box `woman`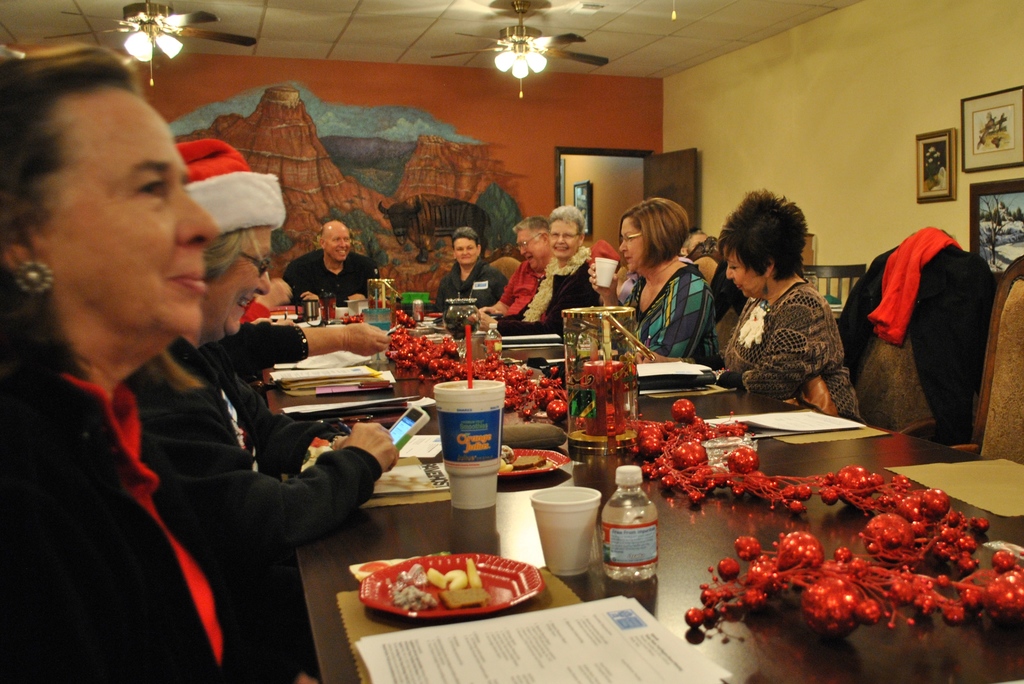
{"x1": 0, "y1": 47, "x2": 320, "y2": 683}
